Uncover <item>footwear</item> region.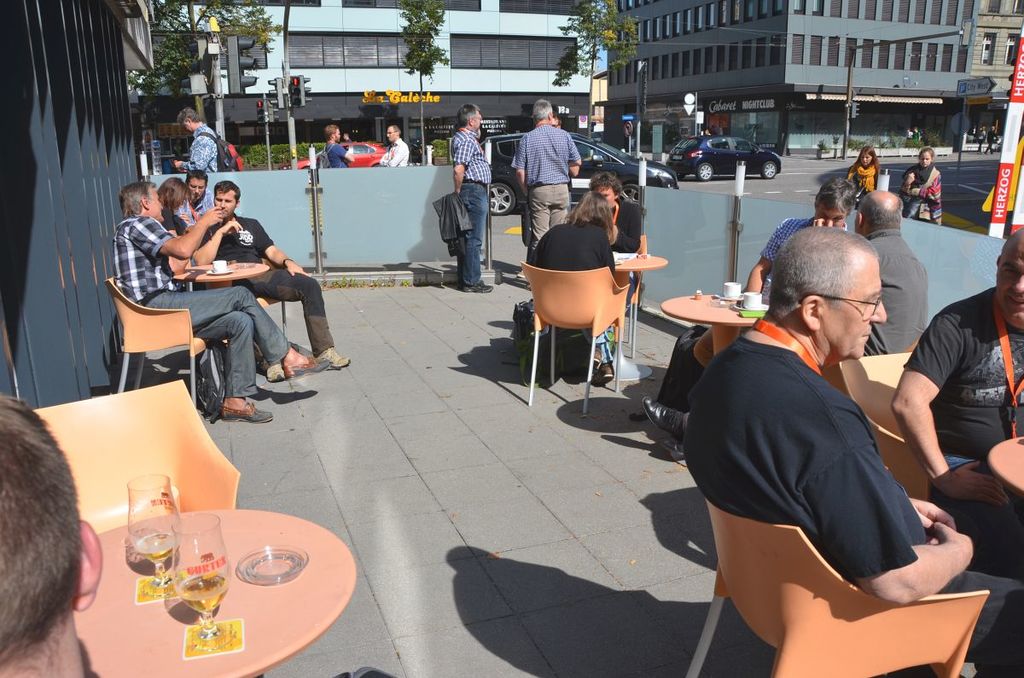
Uncovered: l=286, t=345, r=333, b=381.
